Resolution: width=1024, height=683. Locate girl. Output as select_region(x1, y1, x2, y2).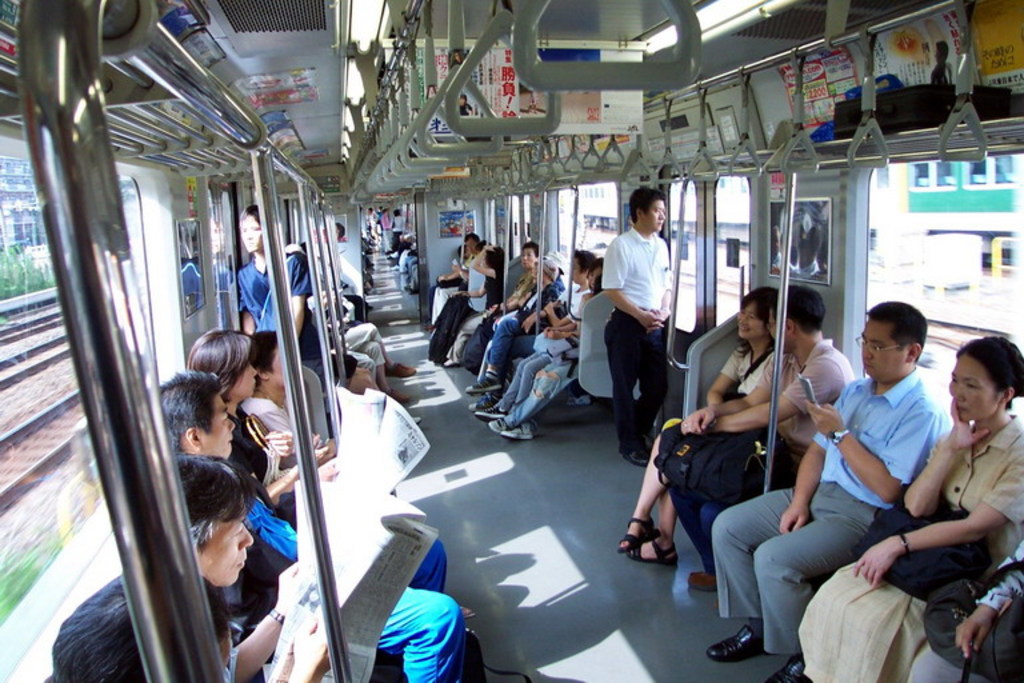
select_region(615, 287, 784, 566).
